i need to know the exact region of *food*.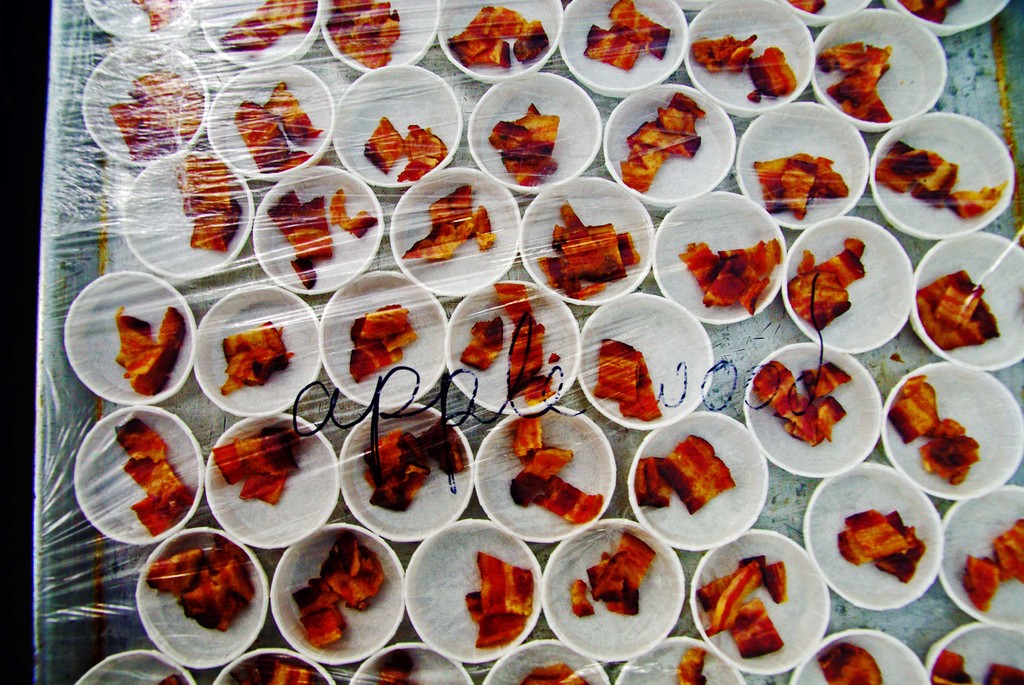
Region: x1=816 y1=38 x2=891 y2=122.
